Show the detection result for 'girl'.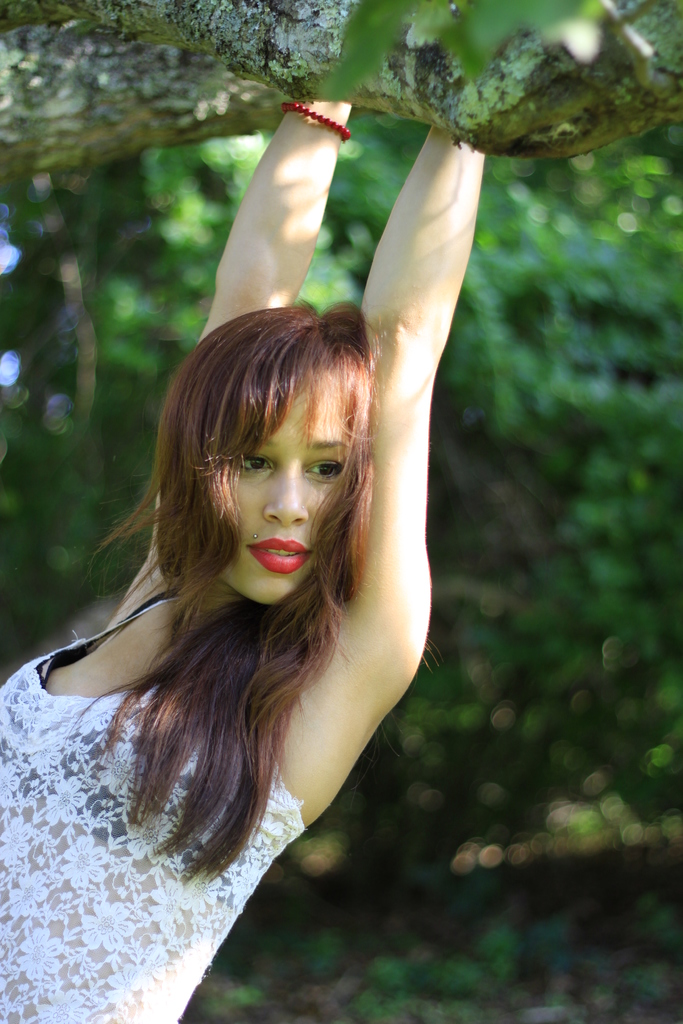
bbox=(0, 0, 509, 1023).
